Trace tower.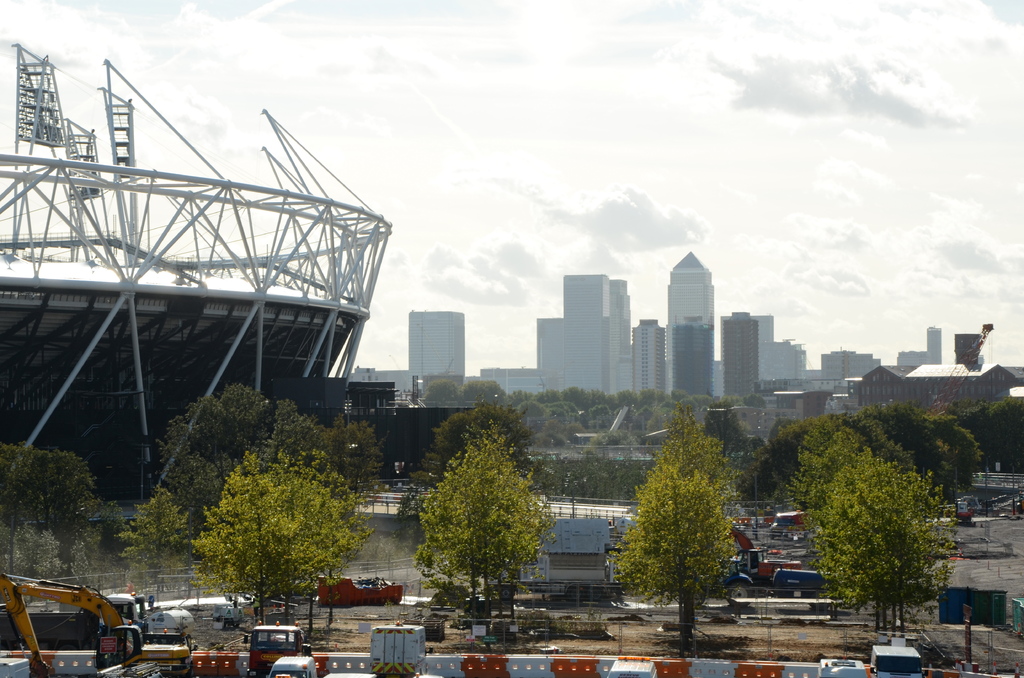
Traced to (564, 276, 607, 398).
